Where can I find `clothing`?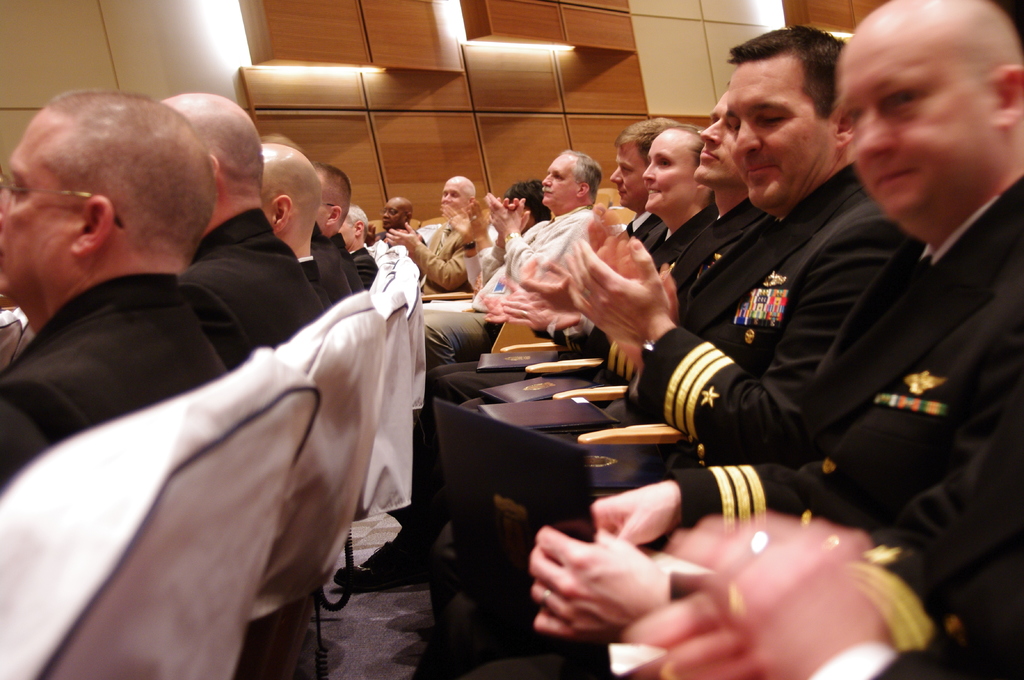
You can find it at 184,200,319,362.
